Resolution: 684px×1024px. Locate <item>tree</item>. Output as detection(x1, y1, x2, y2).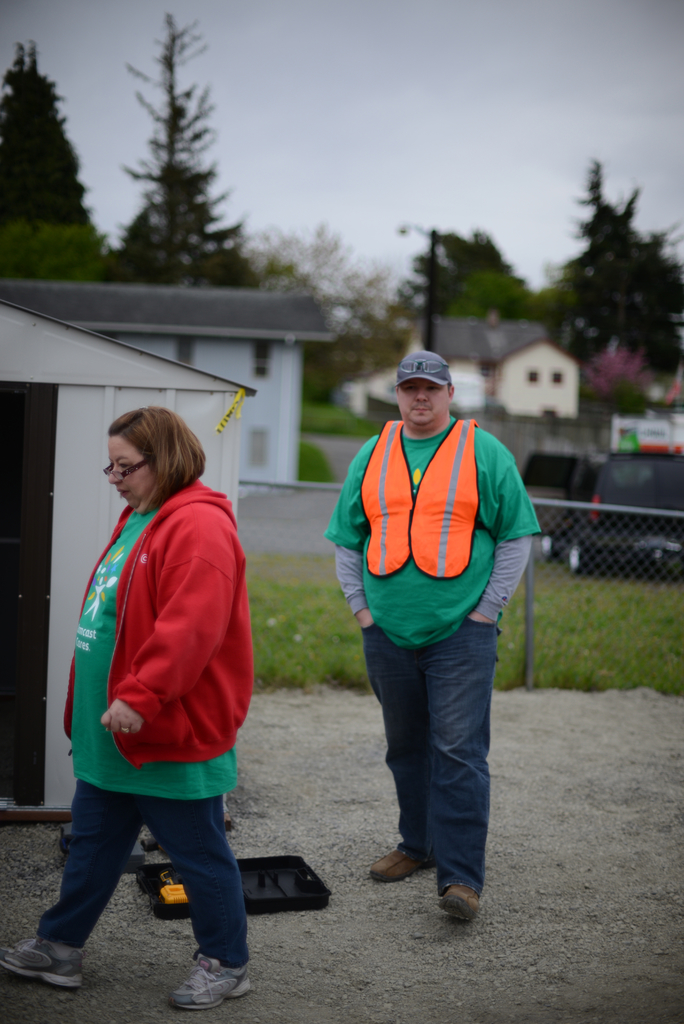
detection(564, 152, 683, 378).
